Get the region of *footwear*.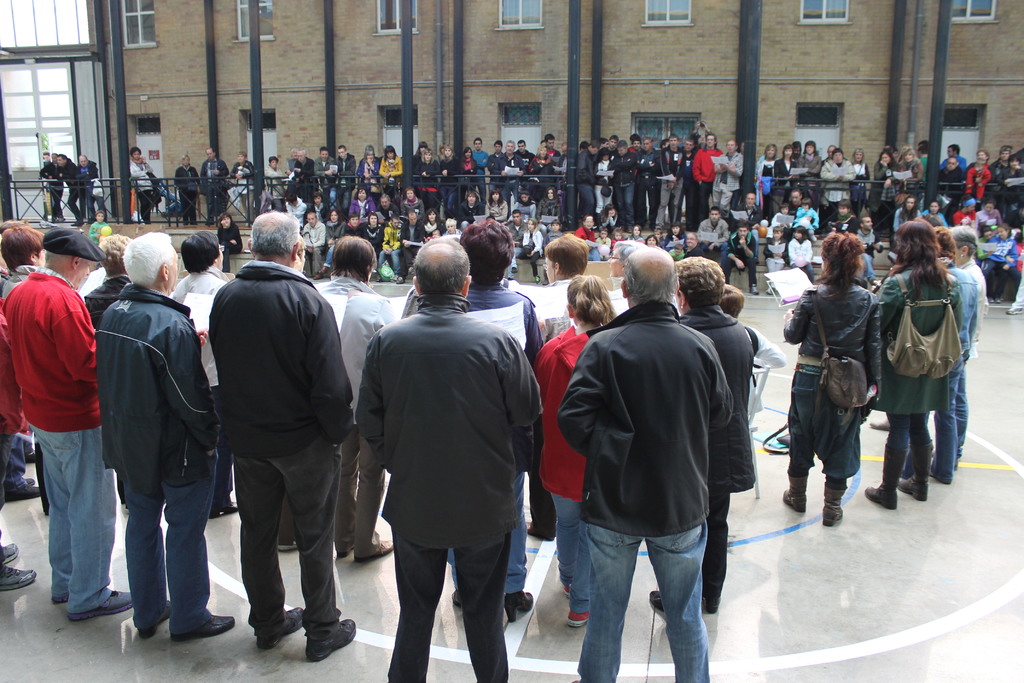
left=219, top=504, right=237, bottom=516.
